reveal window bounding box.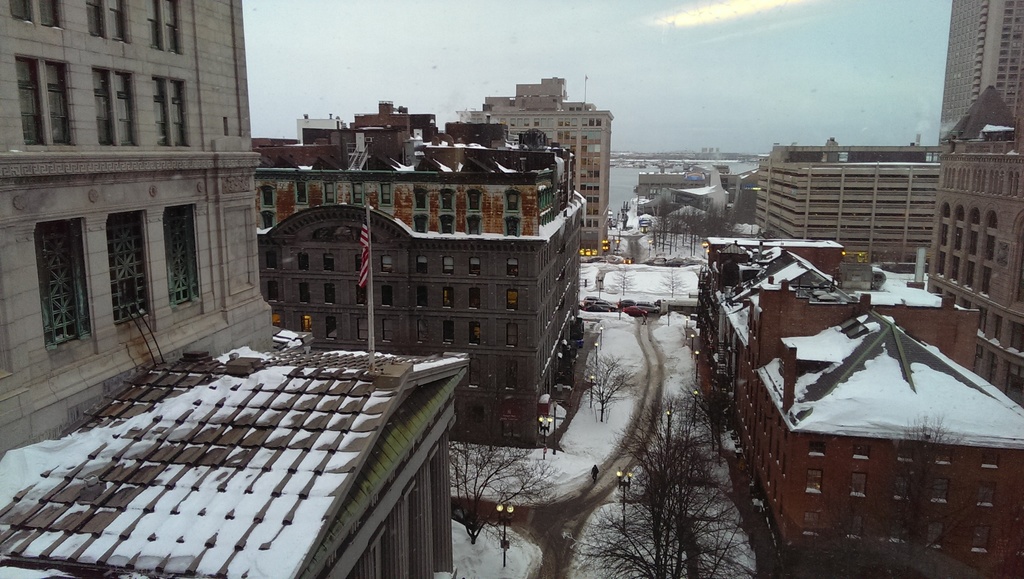
Revealed: 440,214,452,238.
